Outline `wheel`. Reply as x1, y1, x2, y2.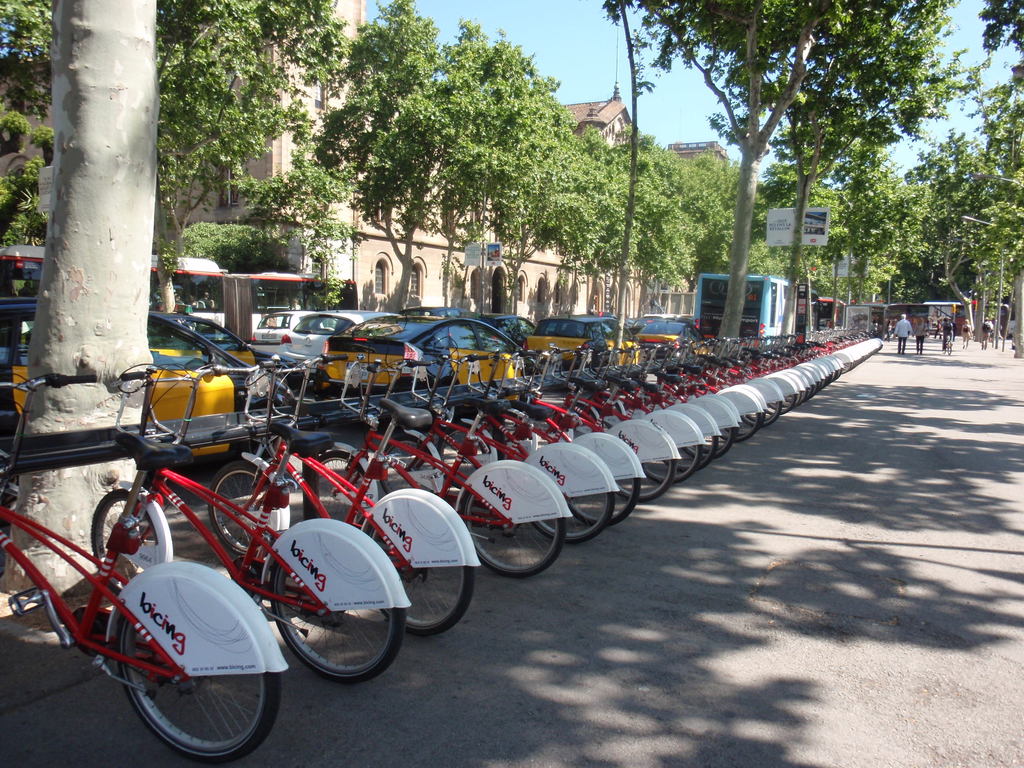
765, 393, 797, 415.
